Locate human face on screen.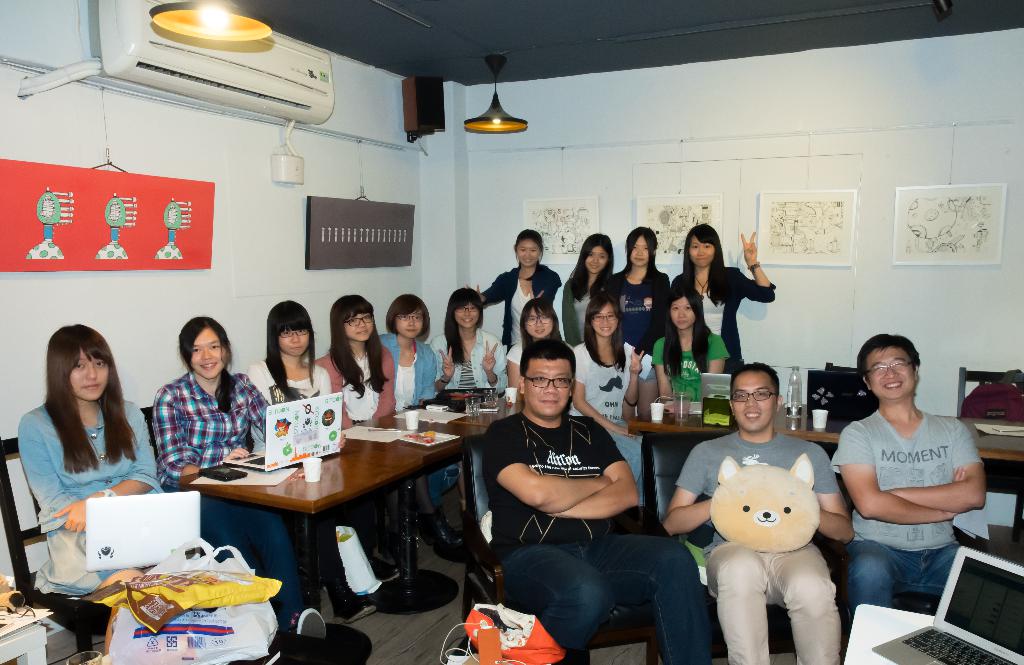
On screen at (689,233,714,269).
